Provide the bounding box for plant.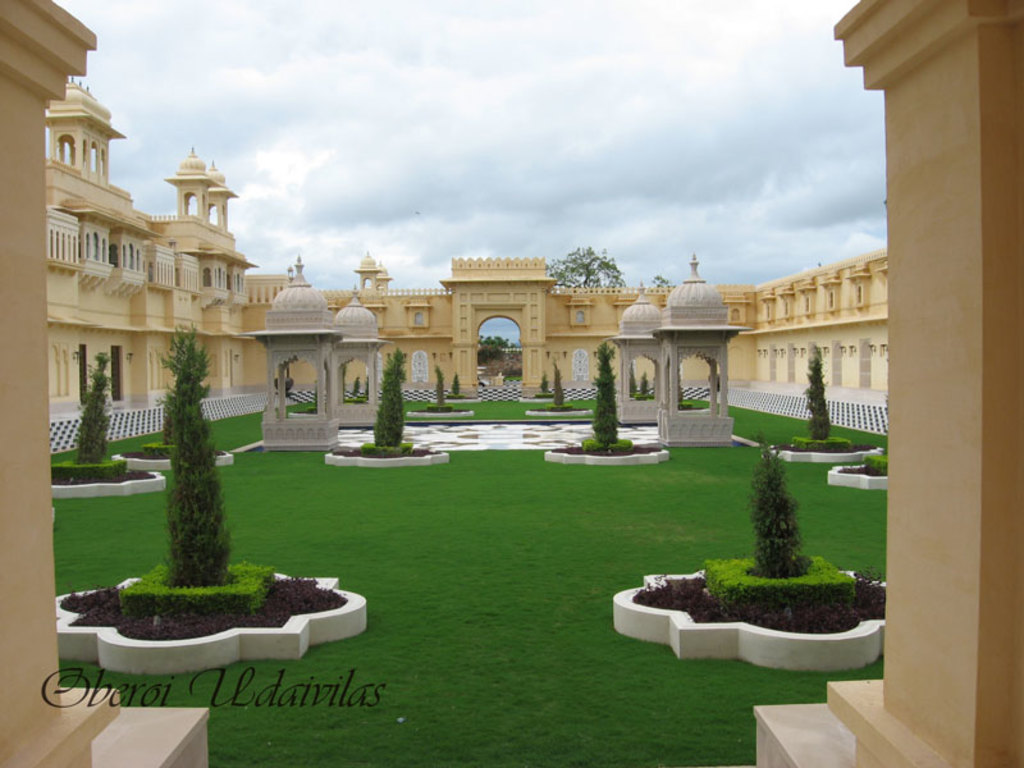
l=804, t=330, r=837, b=433.
